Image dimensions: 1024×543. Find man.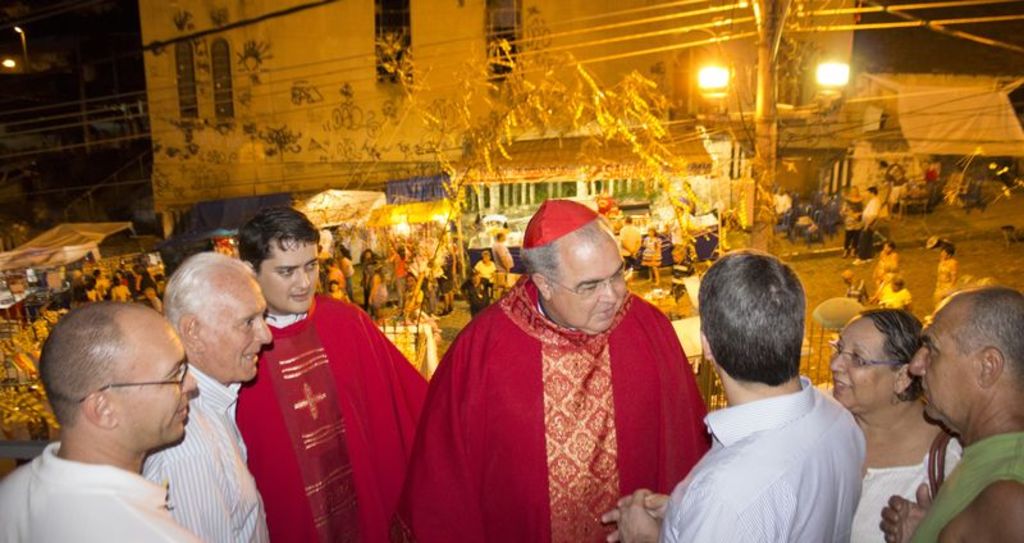
{"x1": 855, "y1": 183, "x2": 882, "y2": 270}.
